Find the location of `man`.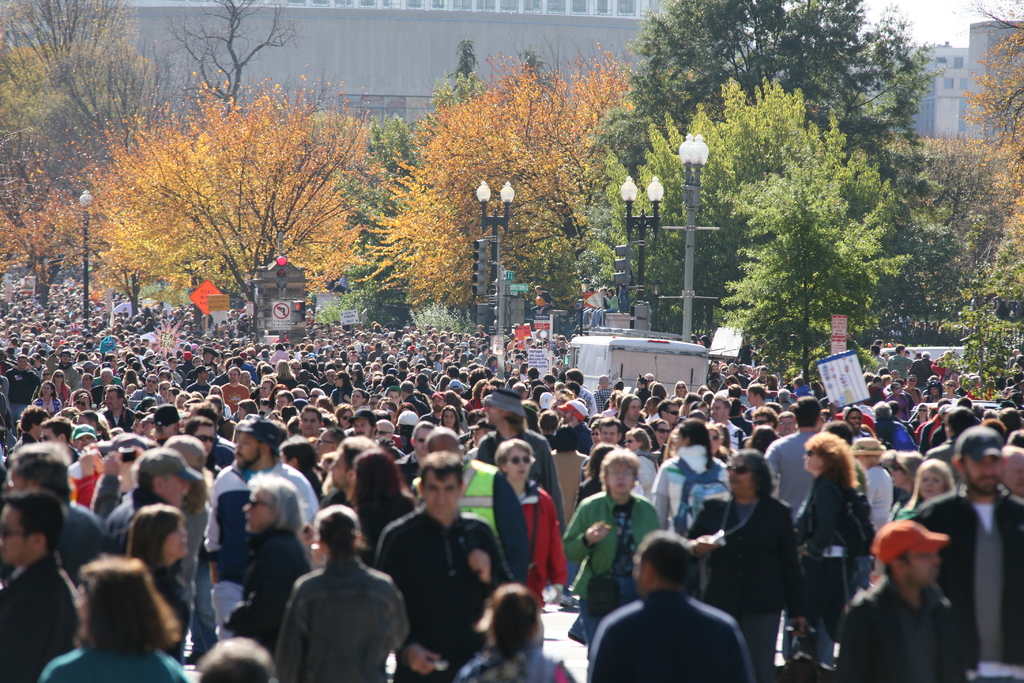
Location: [left=206, top=395, right=245, bottom=448].
